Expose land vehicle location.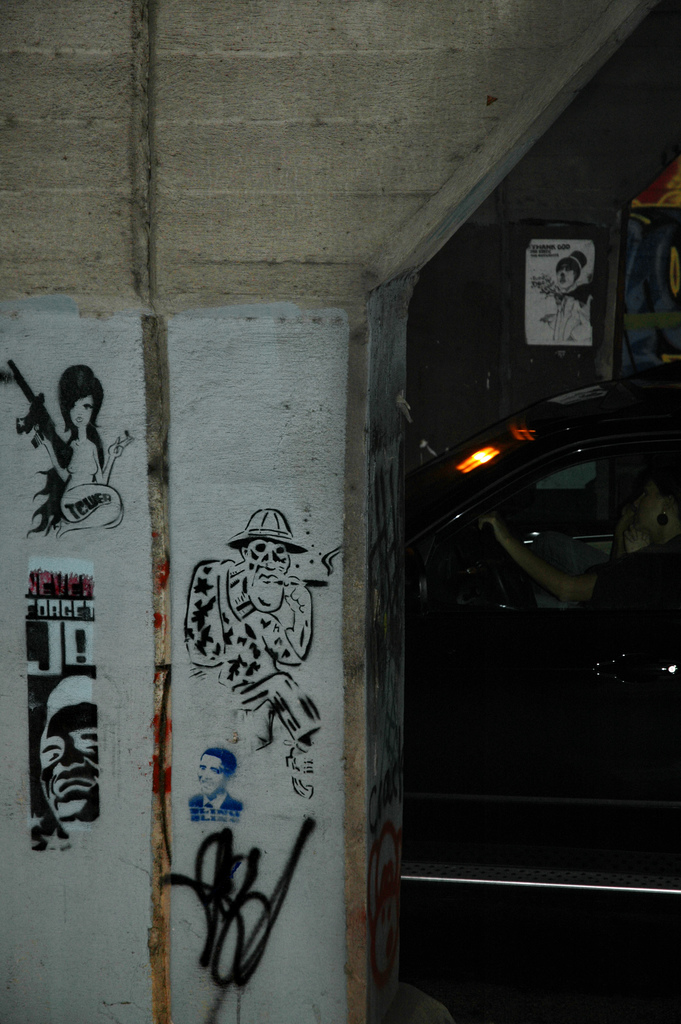
Exposed at select_region(392, 230, 680, 673).
